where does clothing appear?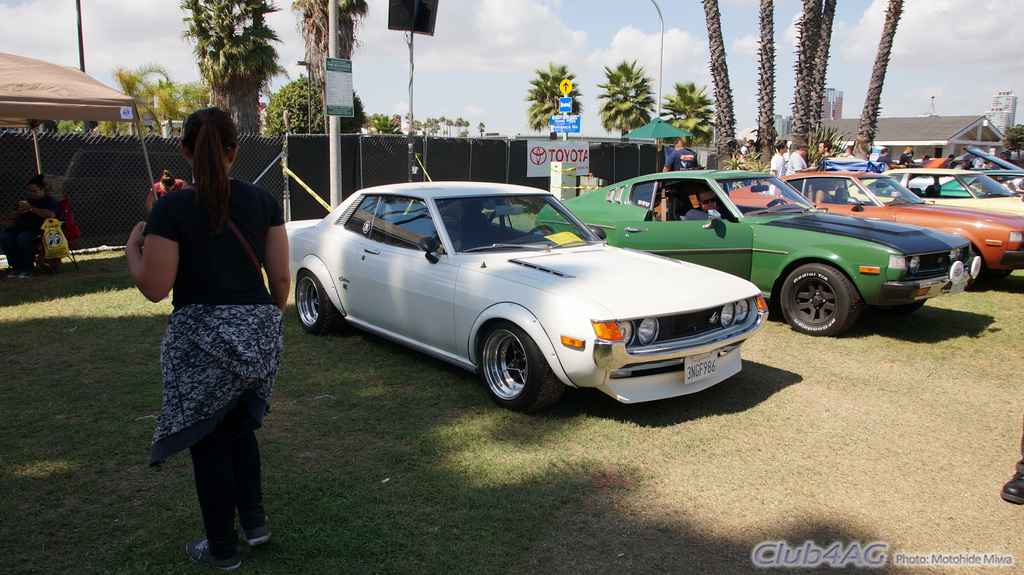
Appears at x1=666, y1=147, x2=702, y2=176.
